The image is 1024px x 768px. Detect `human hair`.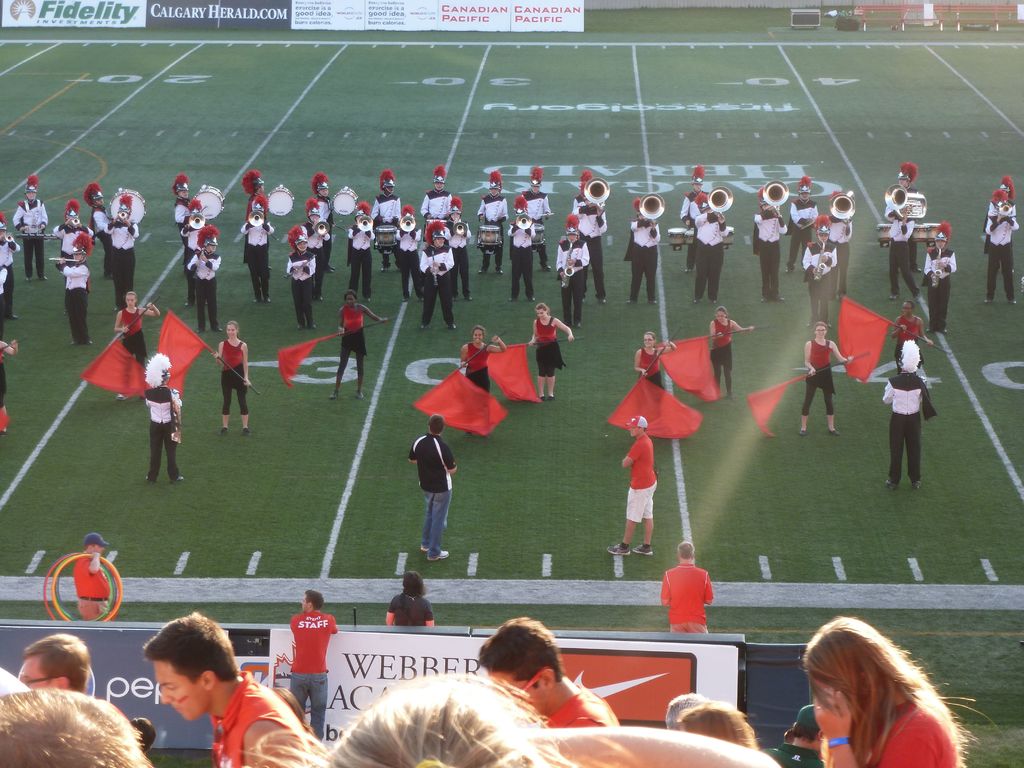
Detection: (x1=473, y1=324, x2=484, y2=336).
